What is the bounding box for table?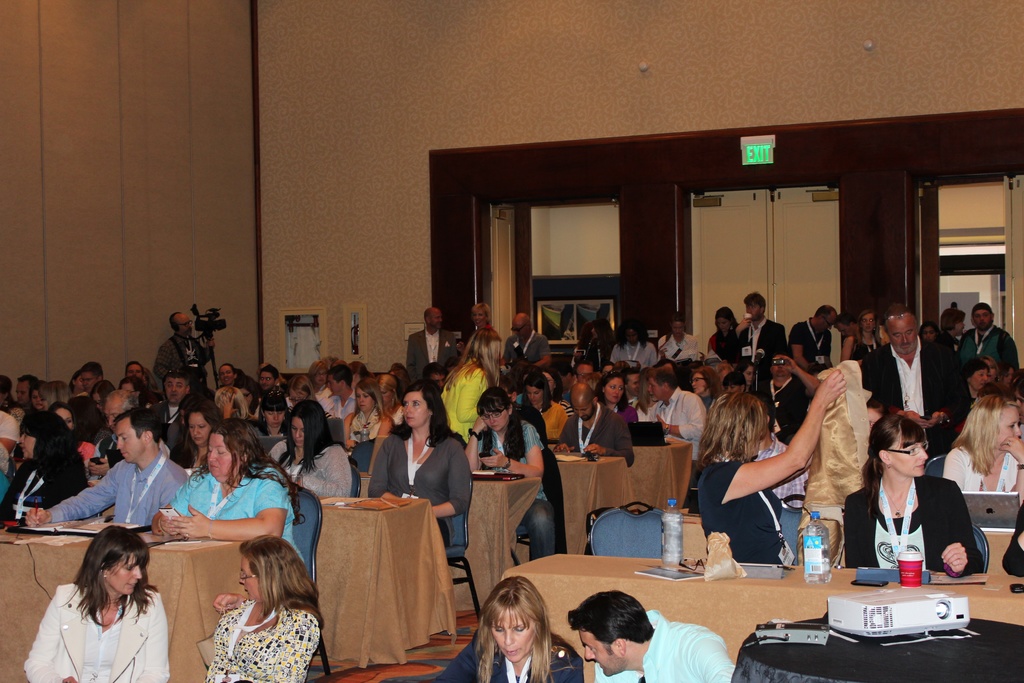
x1=500, y1=552, x2=1023, y2=682.
